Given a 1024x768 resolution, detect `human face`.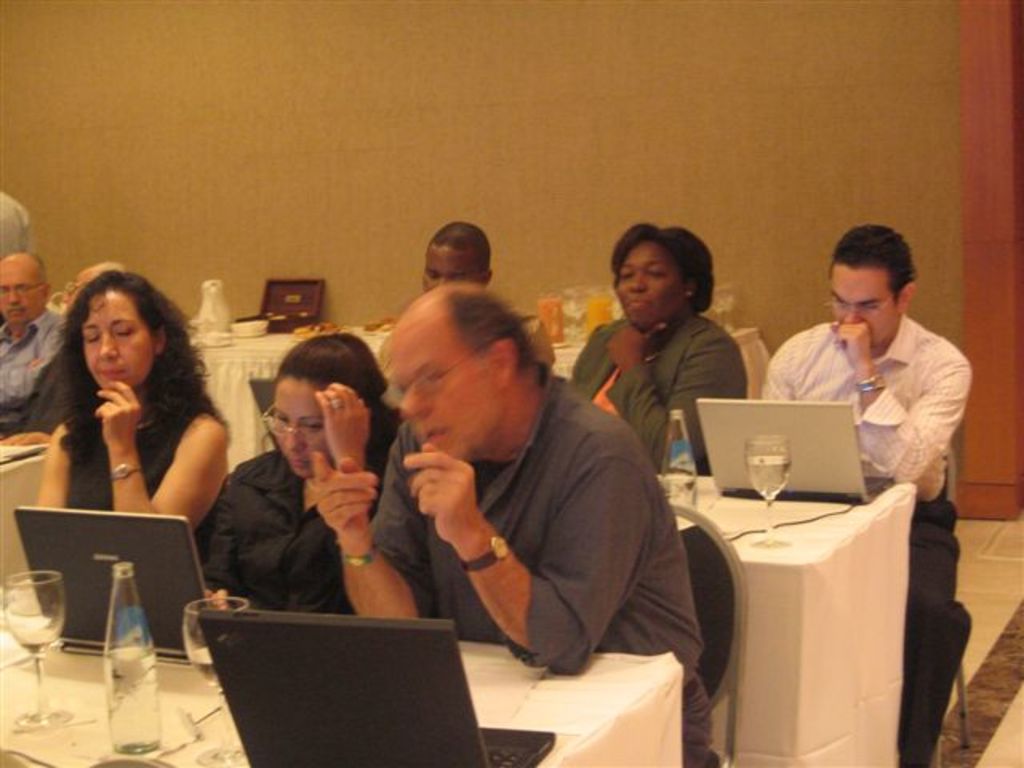
x1=267, y1=384, x2=320, y2=477.
